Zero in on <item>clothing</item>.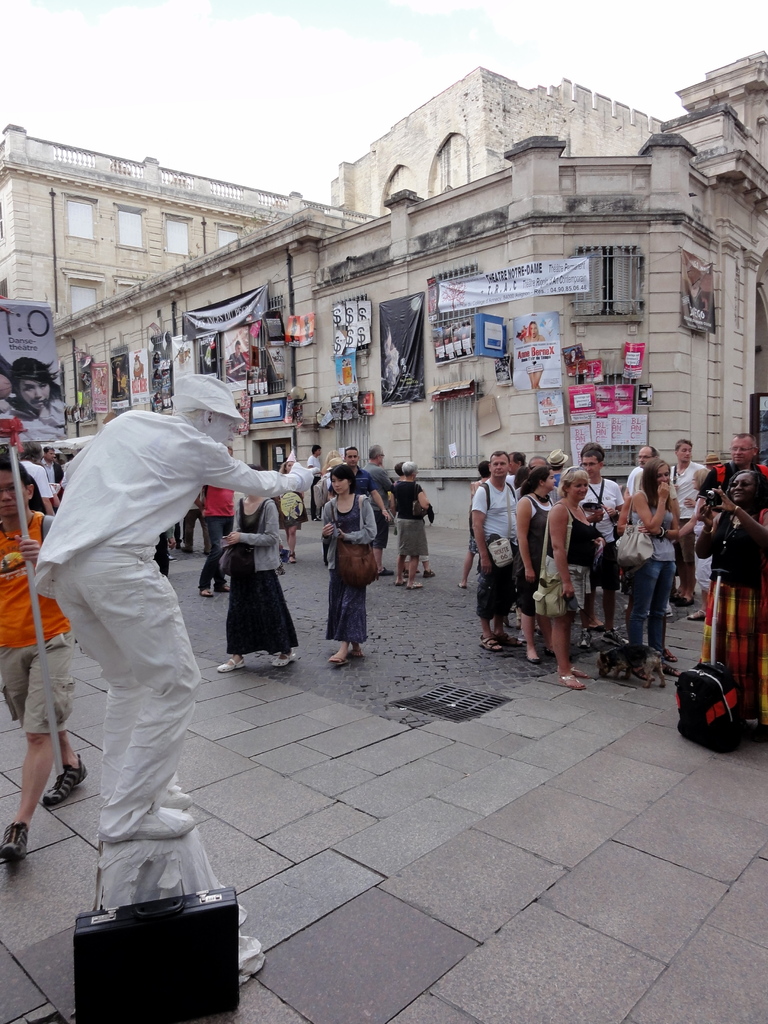
Zeroed in: x1=323 y1=495 x2=376 y2=646.
